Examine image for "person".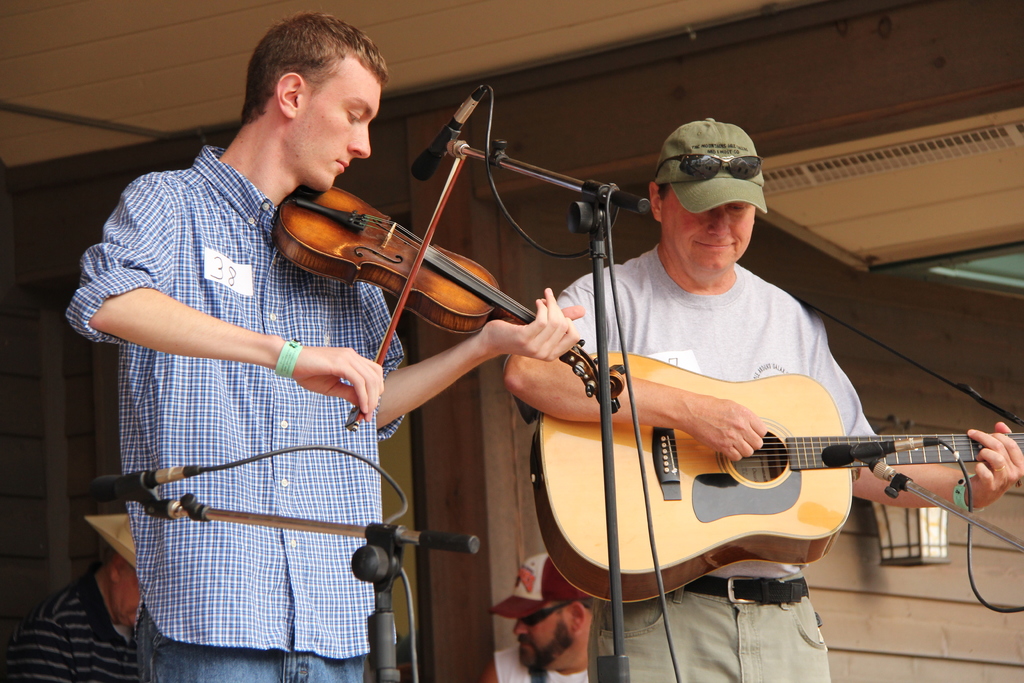
Examination result: (x1=499, y1=119, x2=1023, y2=682).
